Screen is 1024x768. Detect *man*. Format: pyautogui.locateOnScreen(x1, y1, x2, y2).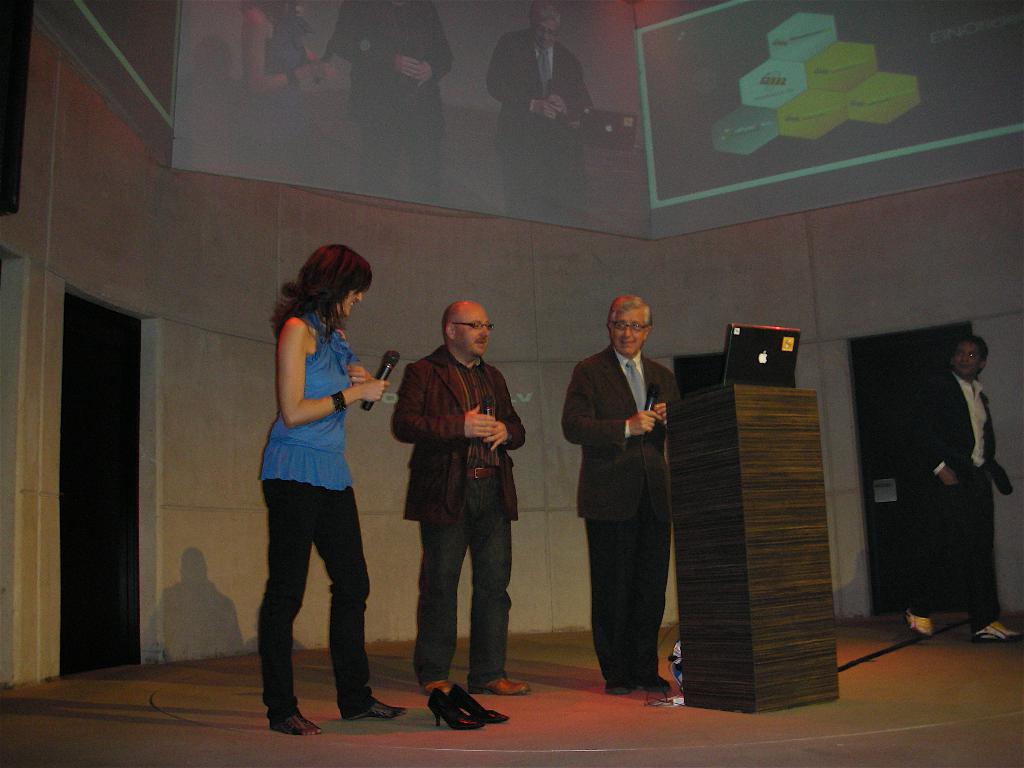
pyautogui.locateOnScreen(904, 333, 1012, 642).
